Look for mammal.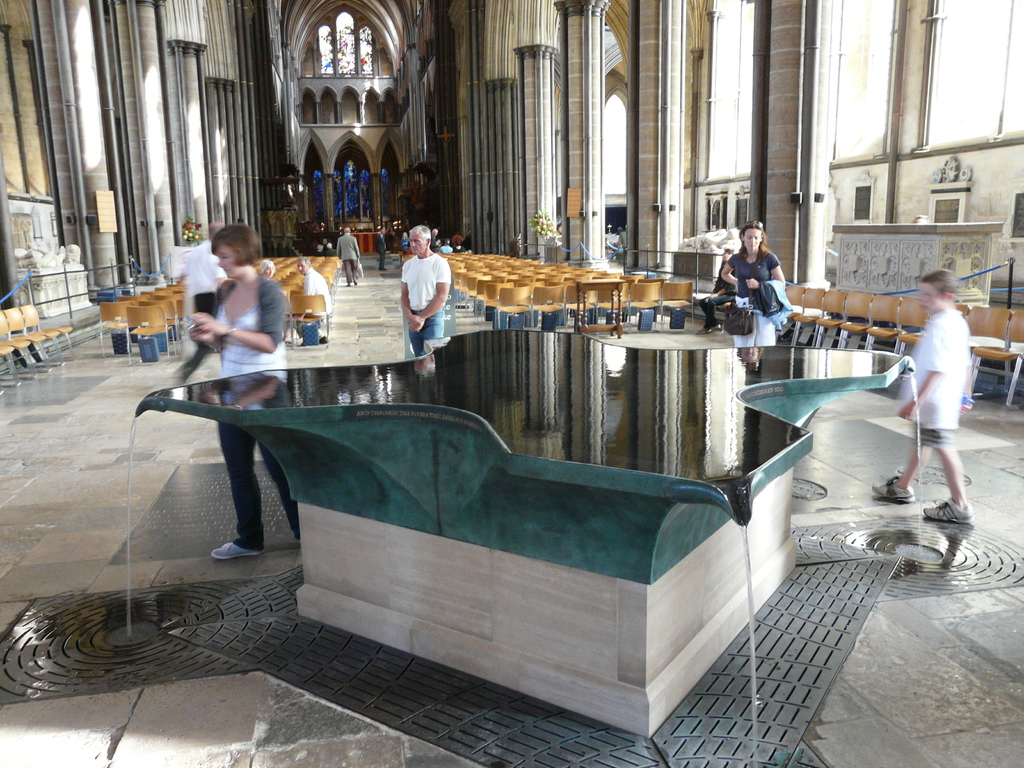
Found: detection(292, 257, 335, 344).
